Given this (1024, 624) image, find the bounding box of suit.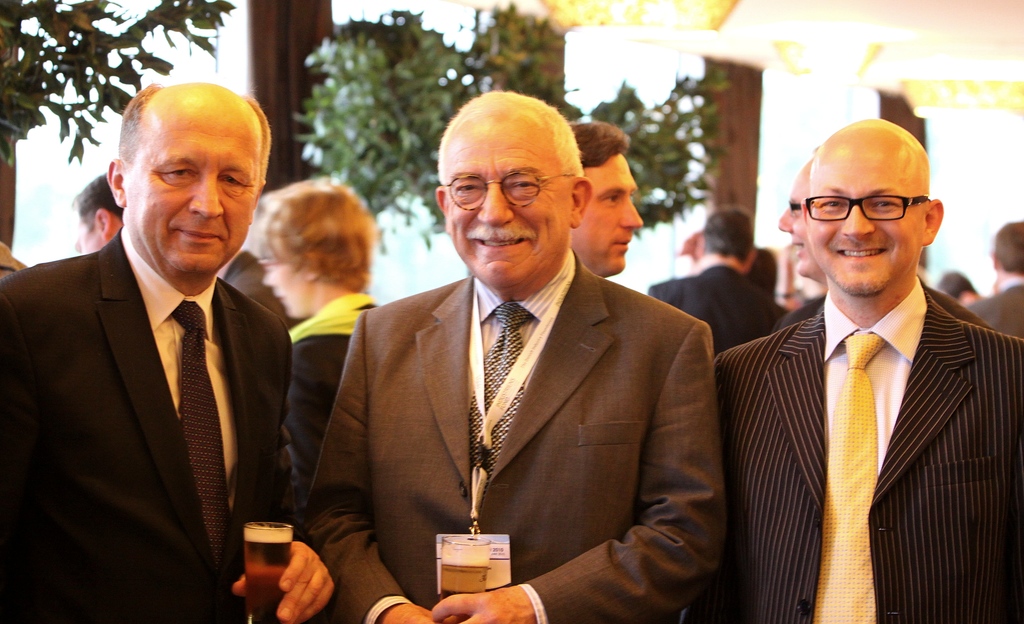
645, 259, 792, 354.
